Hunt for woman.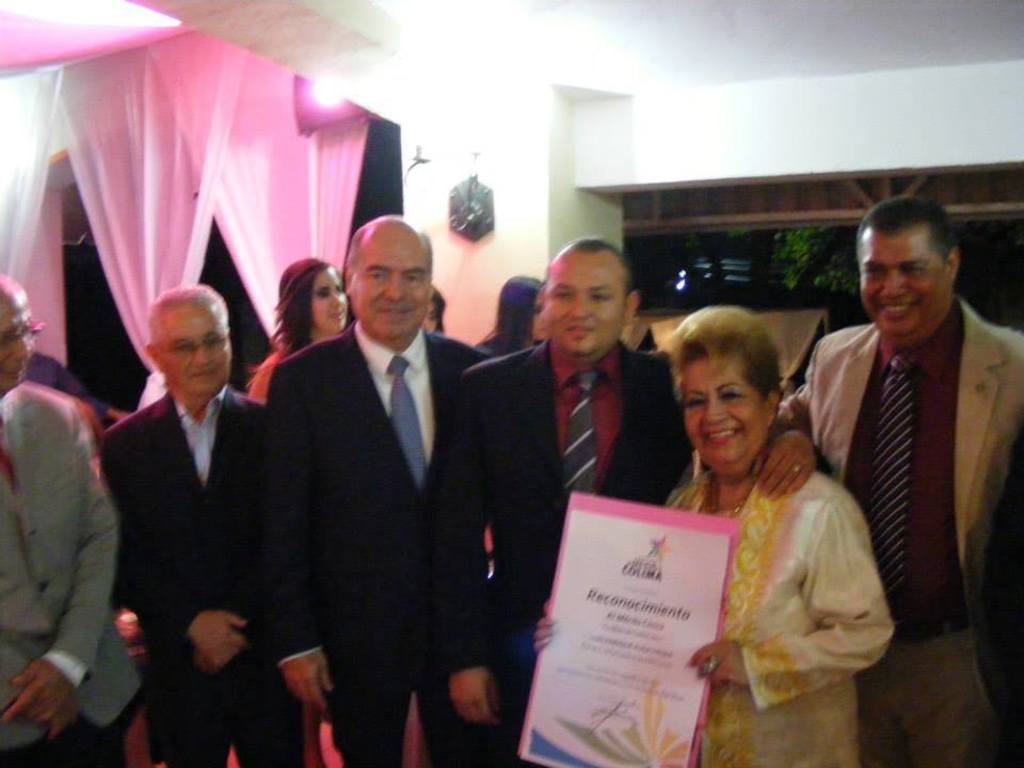
Hunted down at detection(250, 257, 349, 403).
